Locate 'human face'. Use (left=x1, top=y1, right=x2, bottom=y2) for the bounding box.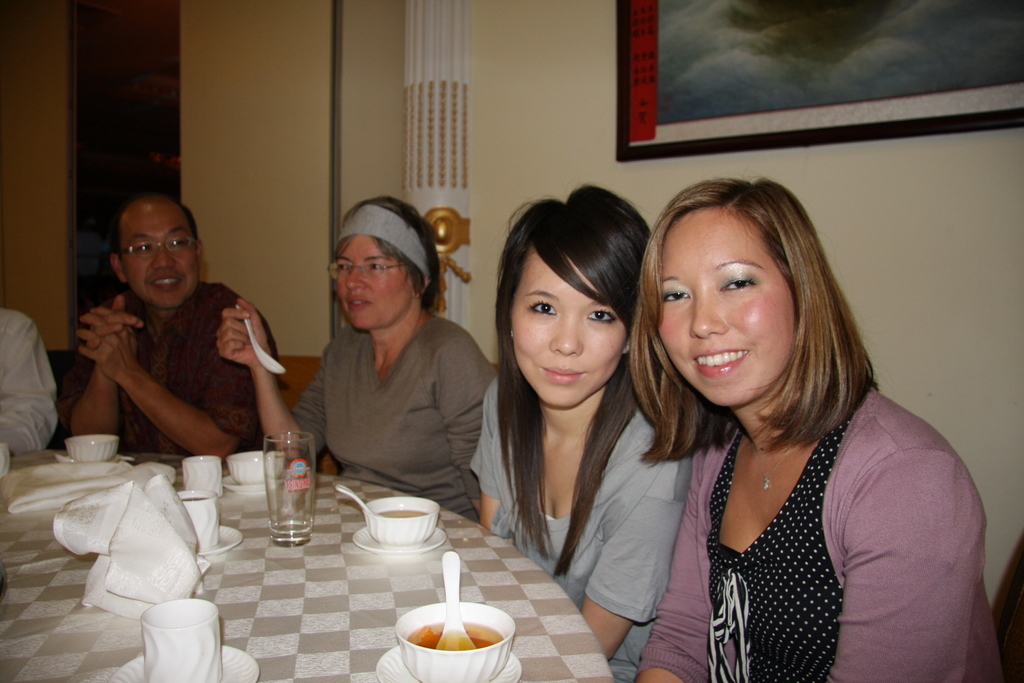
(left=119, top=209, right=197, bottom=304).
